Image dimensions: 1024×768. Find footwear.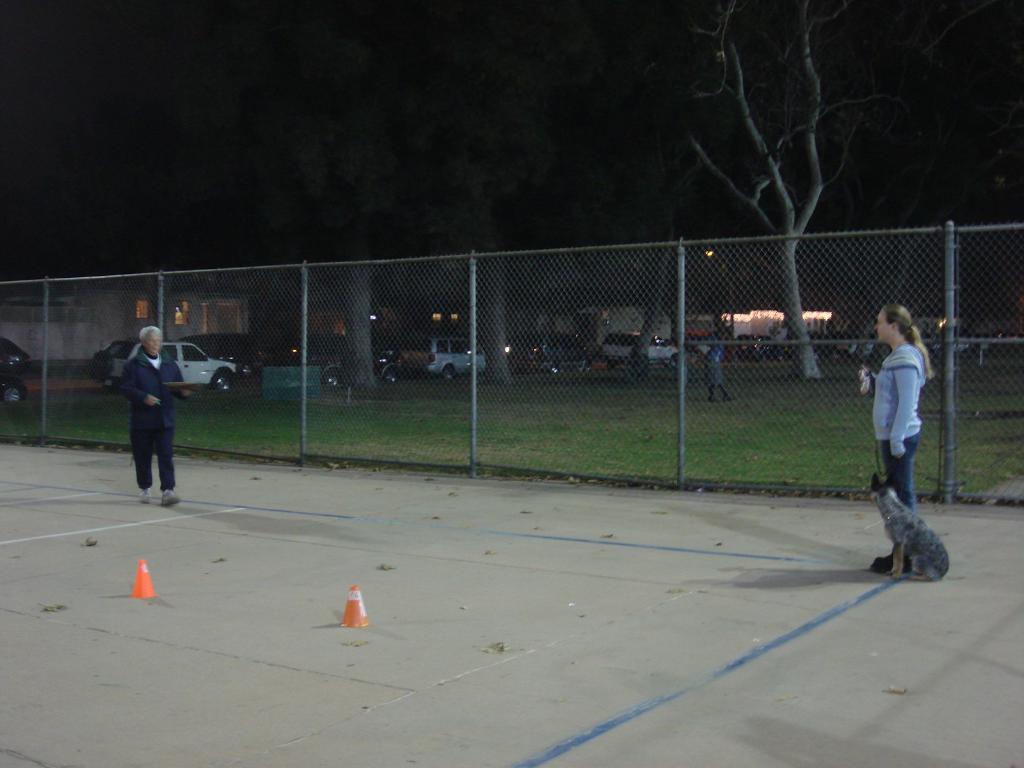
bbox=(724, 395, 734, 401).
